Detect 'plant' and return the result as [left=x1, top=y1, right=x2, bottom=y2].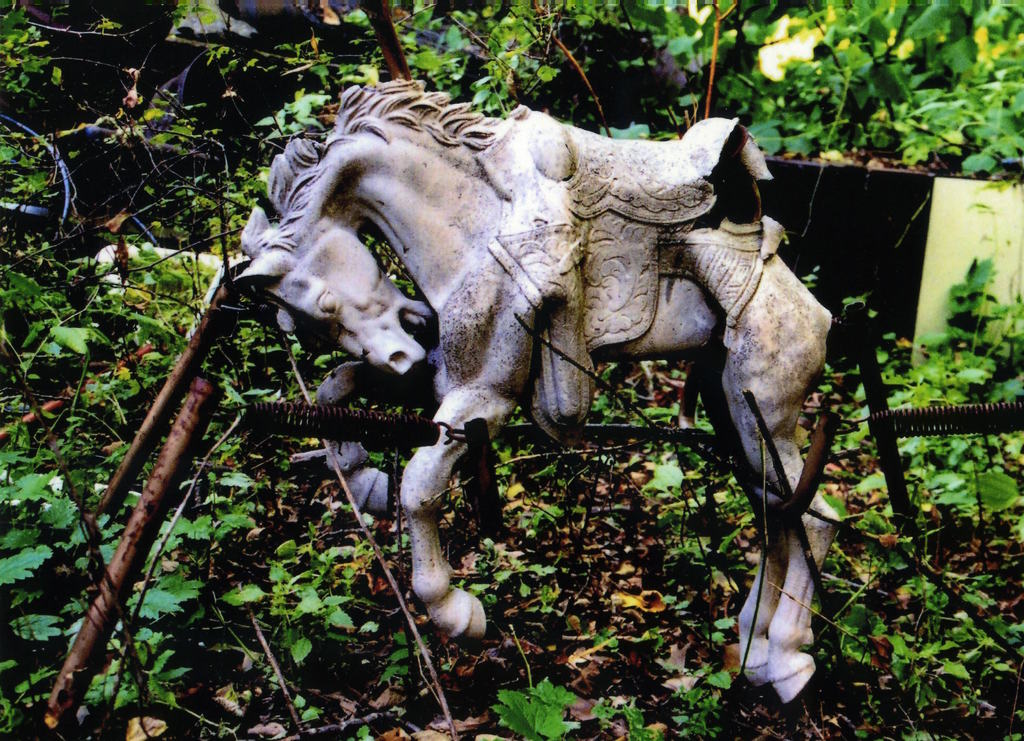
[left=486, top=679, right=579, bottom=740].
